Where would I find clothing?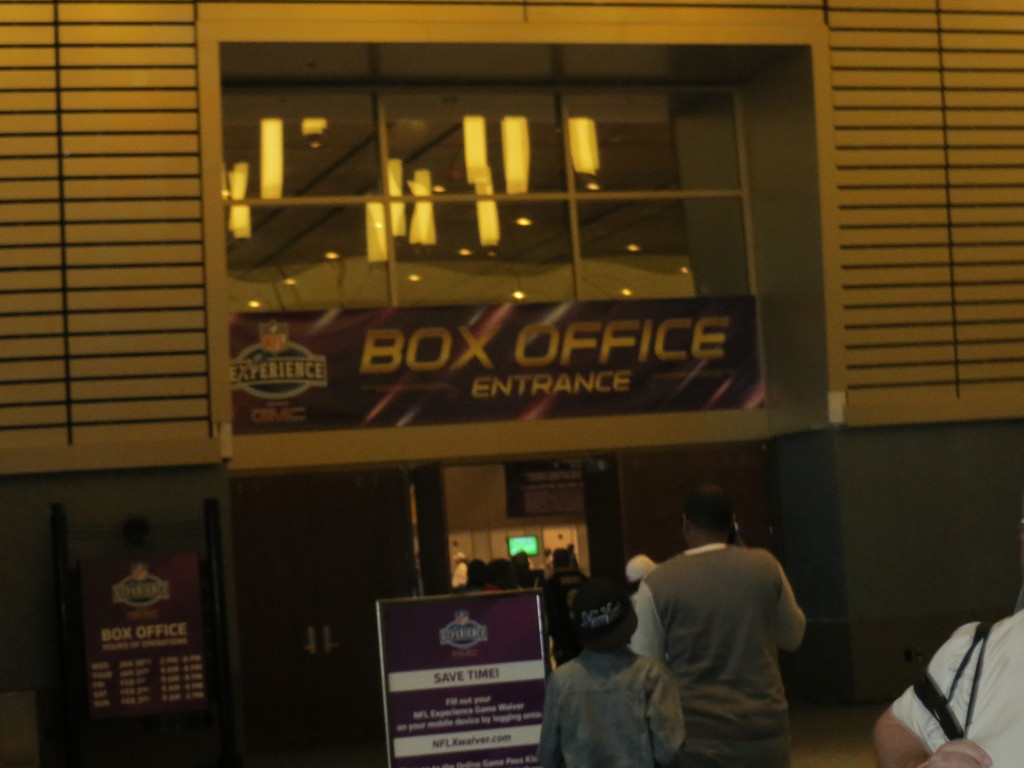
At Rect(545, 642, 685, 764).
